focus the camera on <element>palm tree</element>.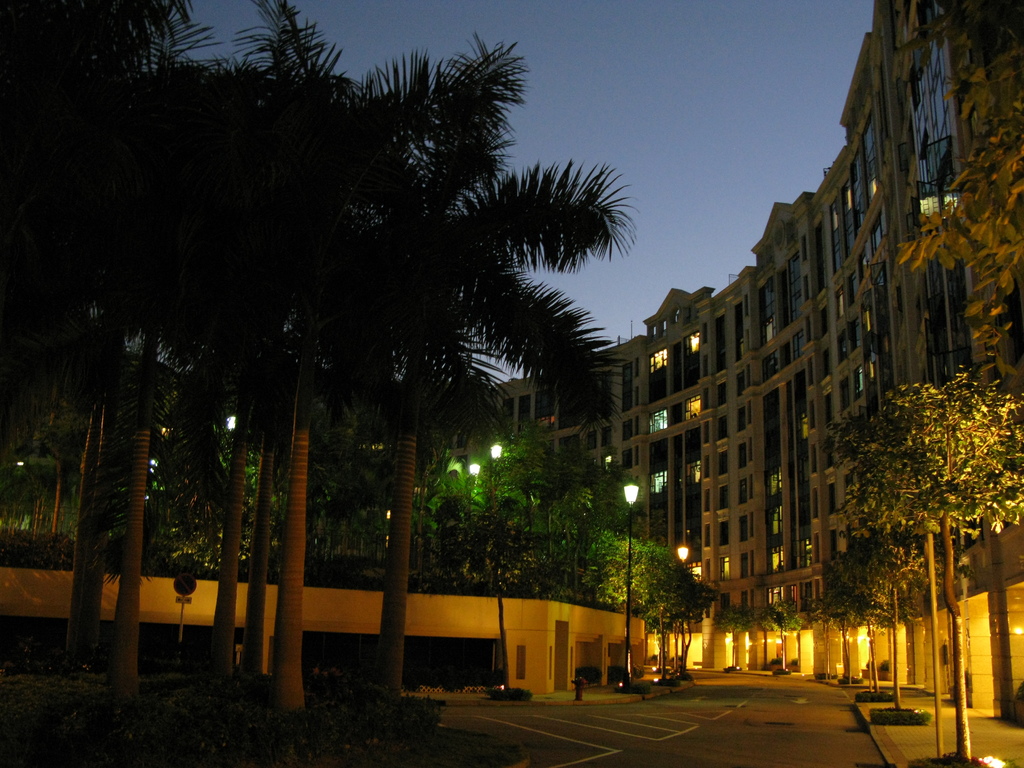
Focus region: box=[0, 0, 629, 723].
